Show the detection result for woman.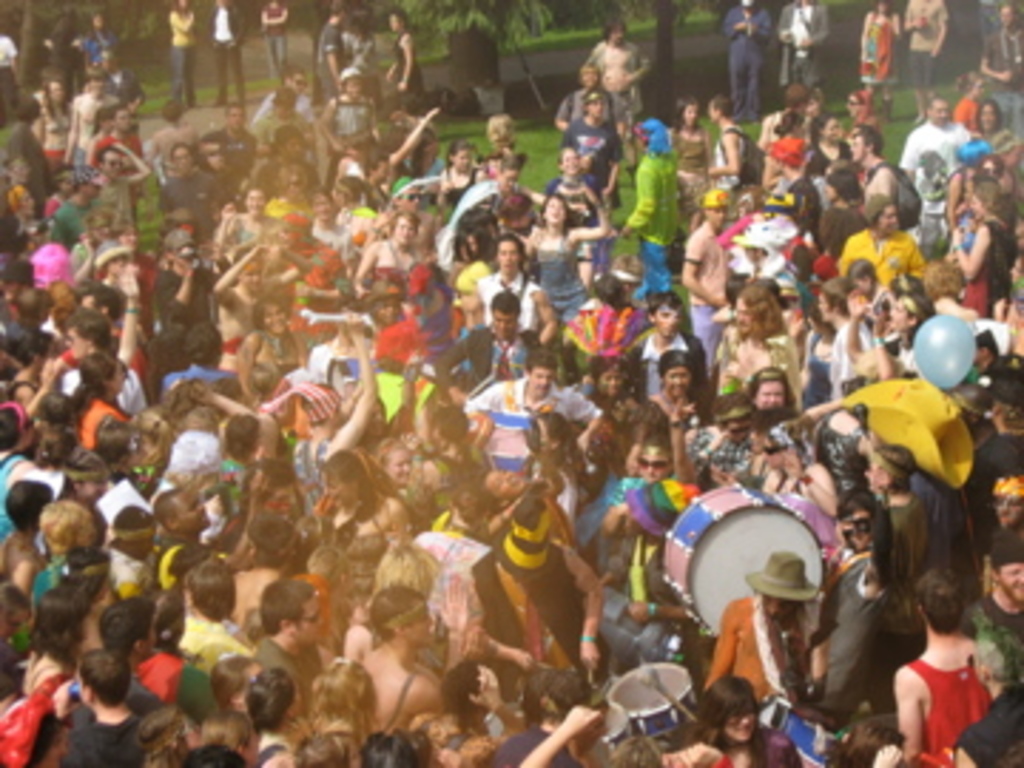
{"left": 210, "top": 199, "right": 236, "bottom": 270}.
